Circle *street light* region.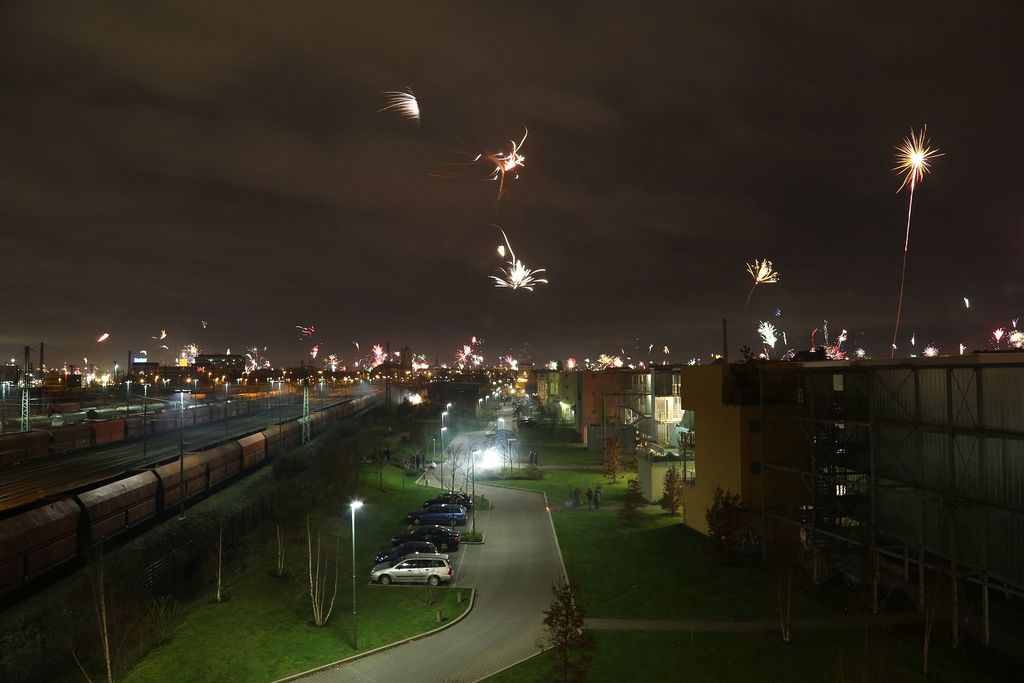
Region: 446/401/451/441.
